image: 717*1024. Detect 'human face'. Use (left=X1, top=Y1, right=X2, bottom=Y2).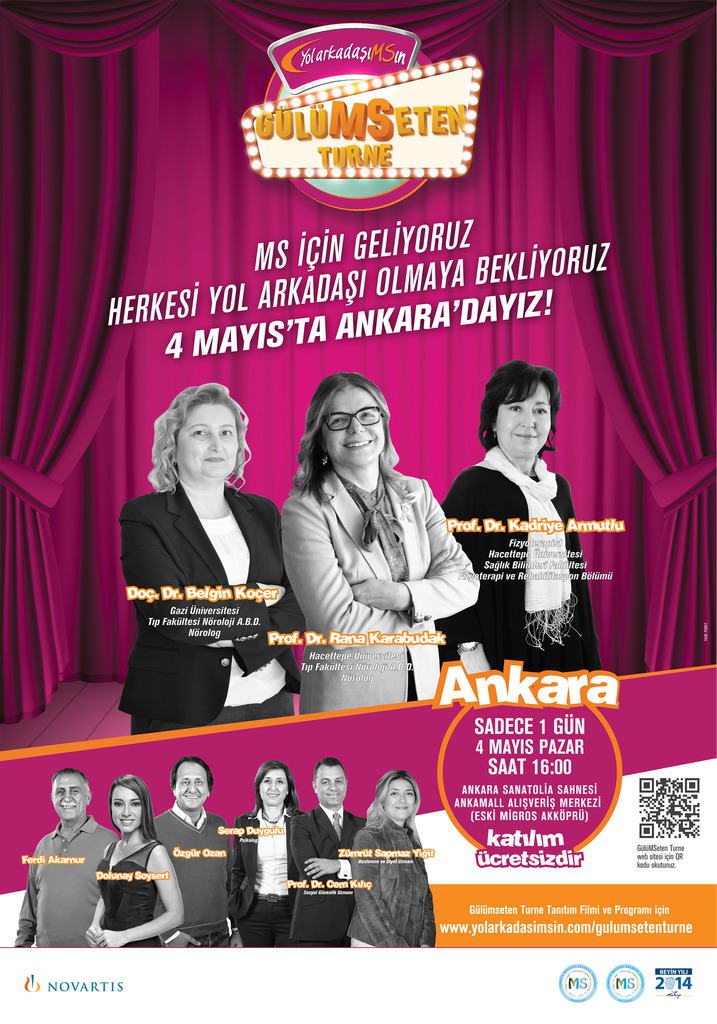
(left=54, top=772, right=89, bottom=817).
